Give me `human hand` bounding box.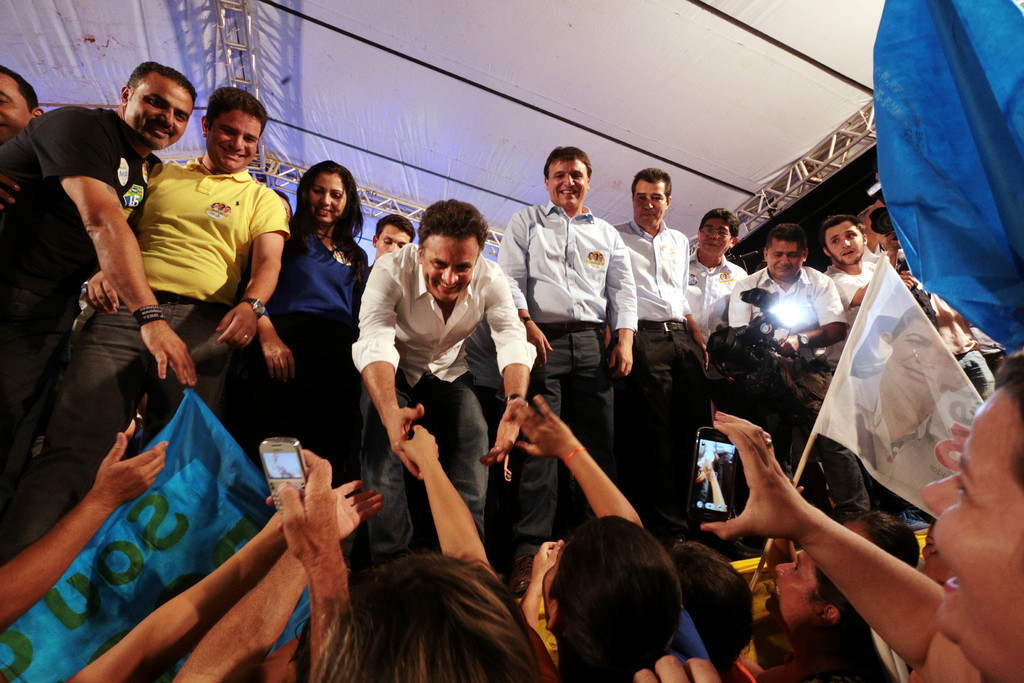
<box>525,322,553,373</box>.
